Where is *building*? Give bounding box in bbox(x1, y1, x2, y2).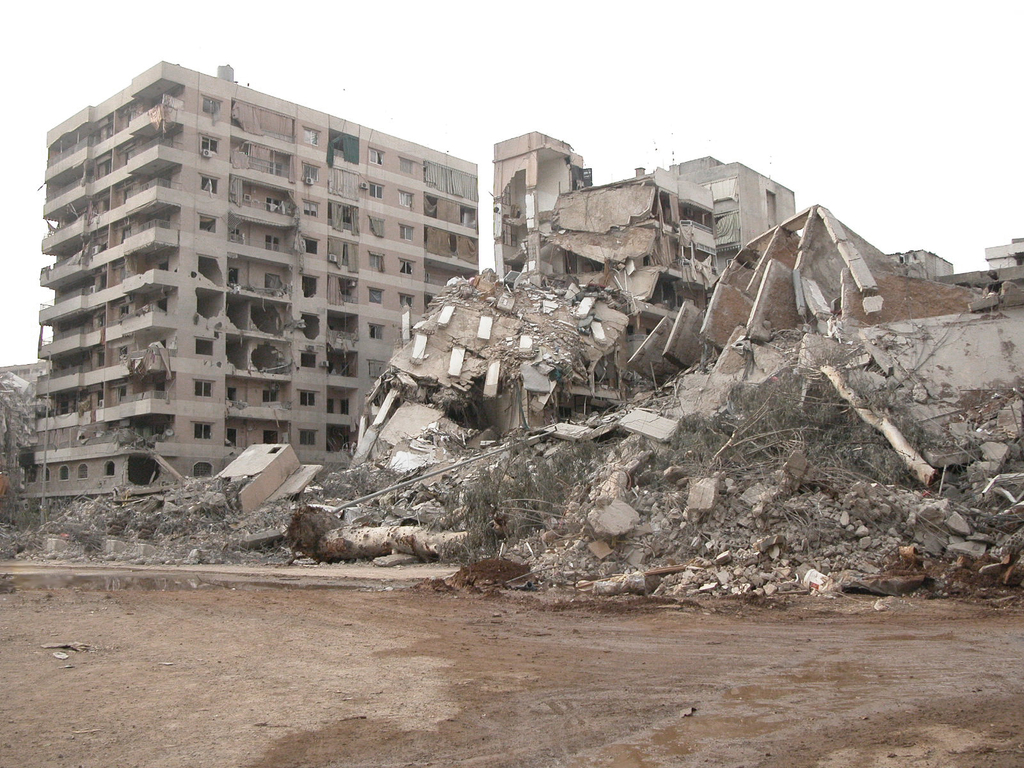
bbox(20, 60, 482, 495).
